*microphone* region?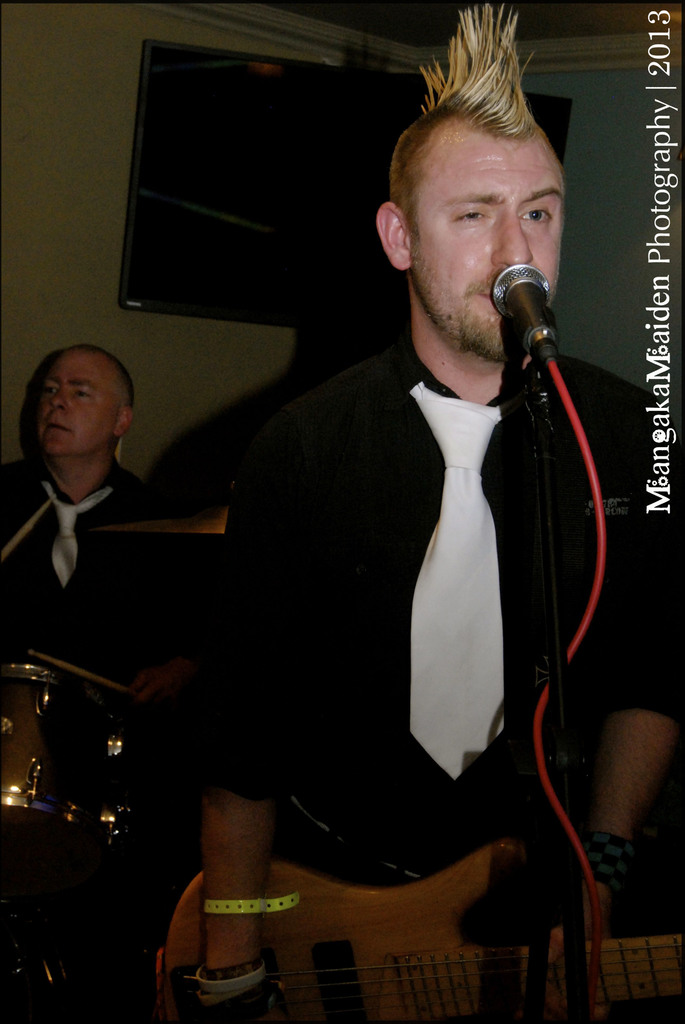
bbox=(498, 256, 584, 378)
